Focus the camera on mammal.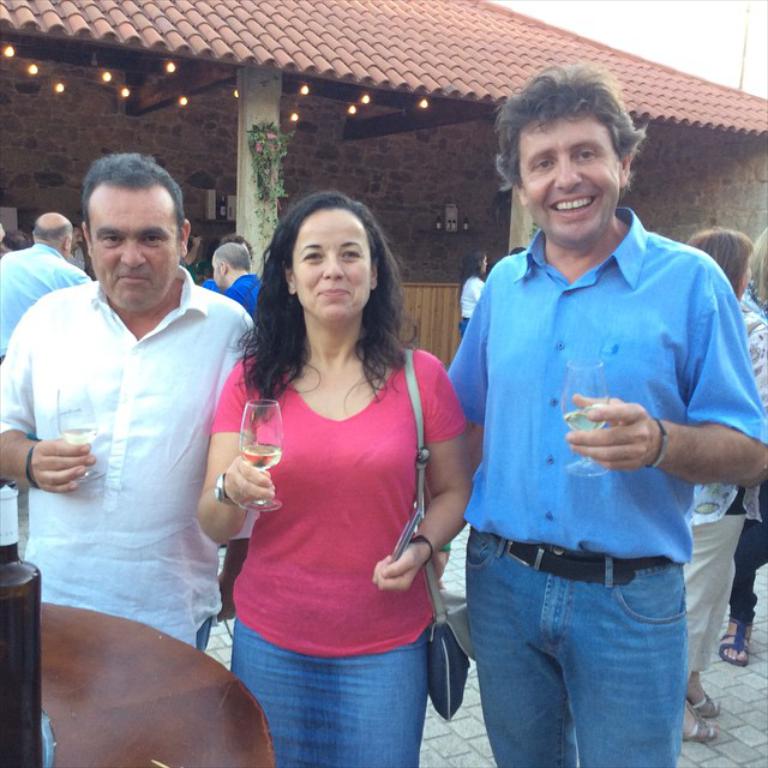
Focus region: detection(682, 227, 766, 745).
